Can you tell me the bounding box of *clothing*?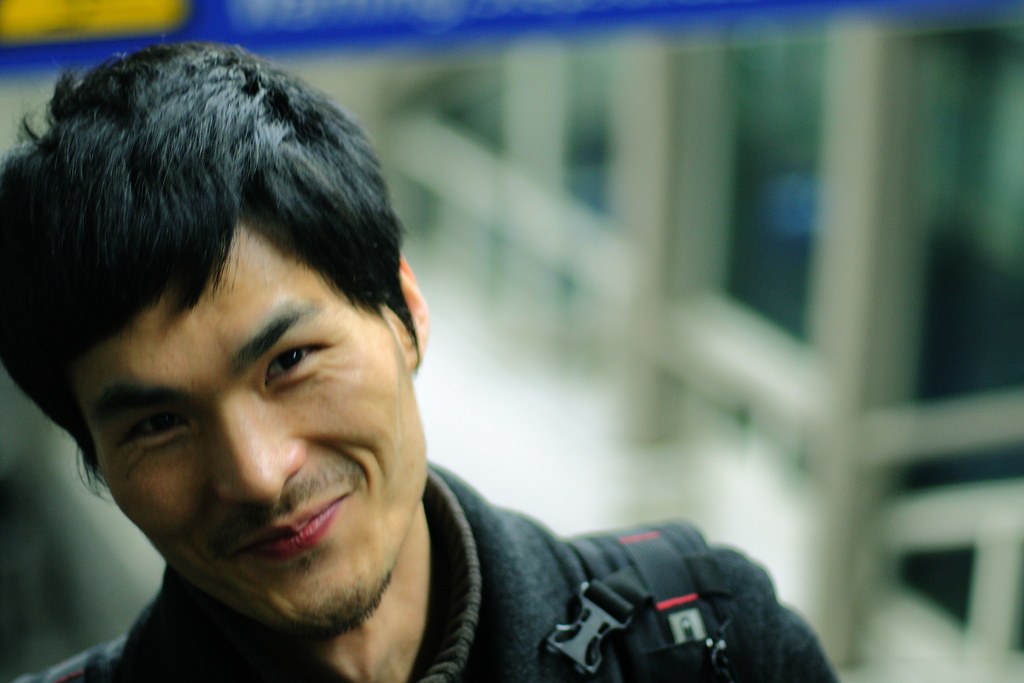
6,461,840,682.
